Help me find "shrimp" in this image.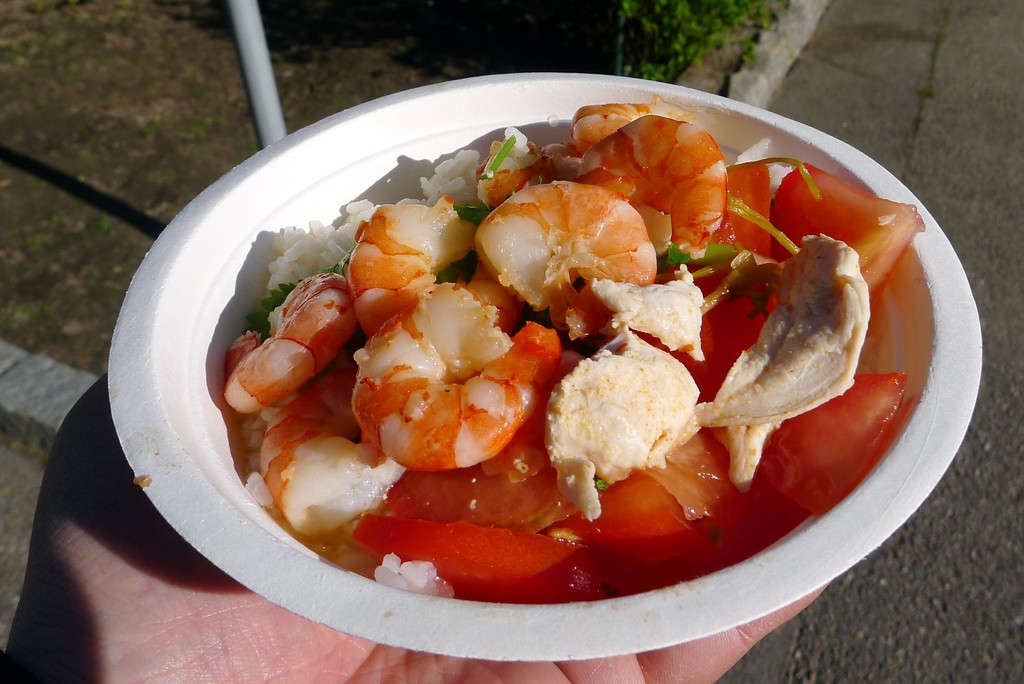
Found it: {"x1": 472, "y1": 138, "x2": 556, "y2": 211}.
